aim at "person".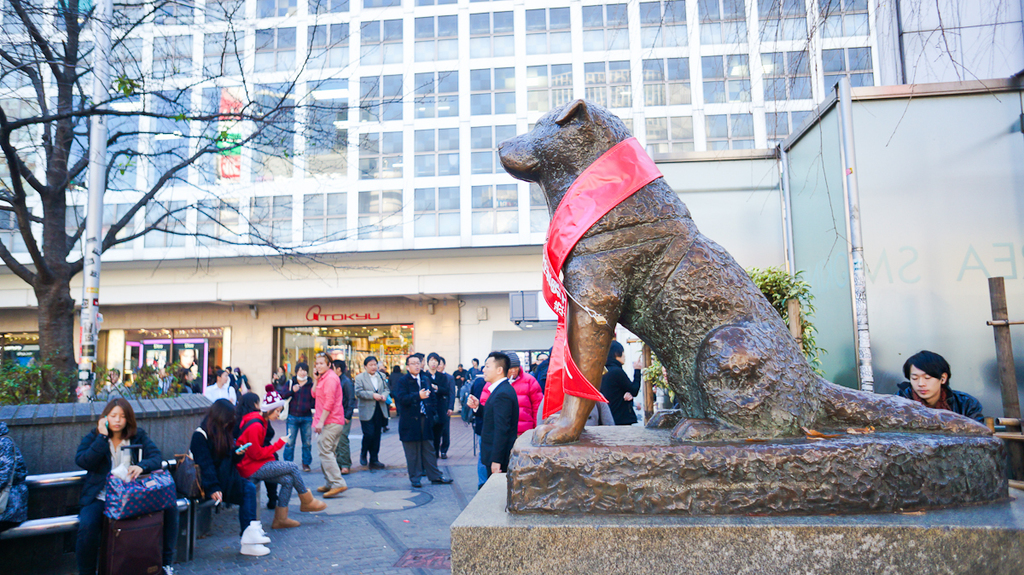
Aimed at (left=891, top=347, right=992, bottom=427).
